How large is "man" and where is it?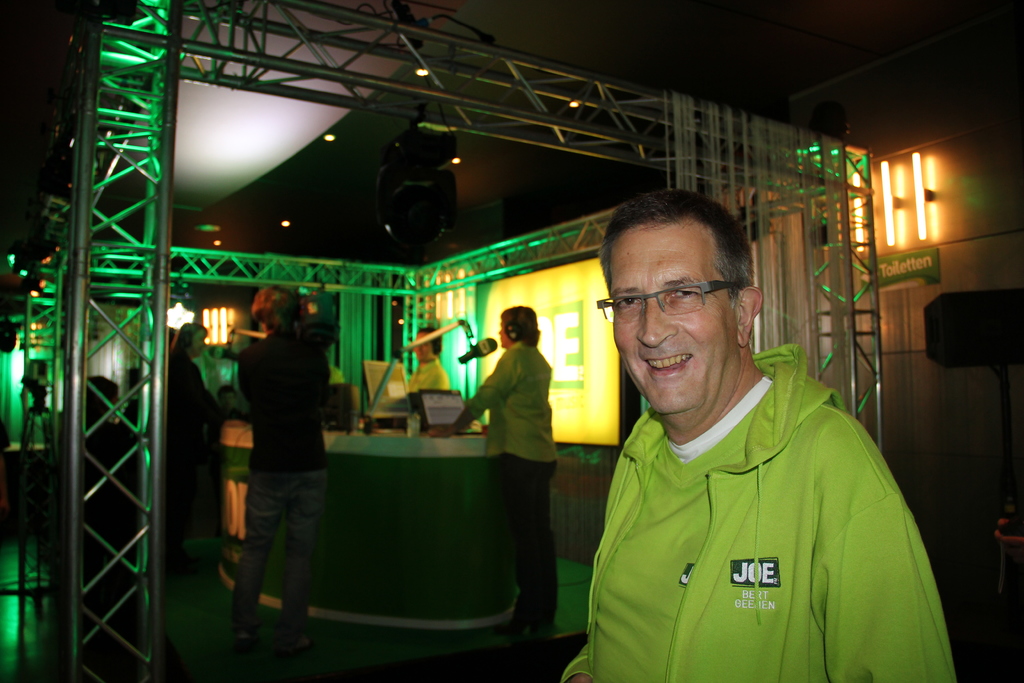
Bounding box: x1=567 y1=186 x2=956 y2=682.
